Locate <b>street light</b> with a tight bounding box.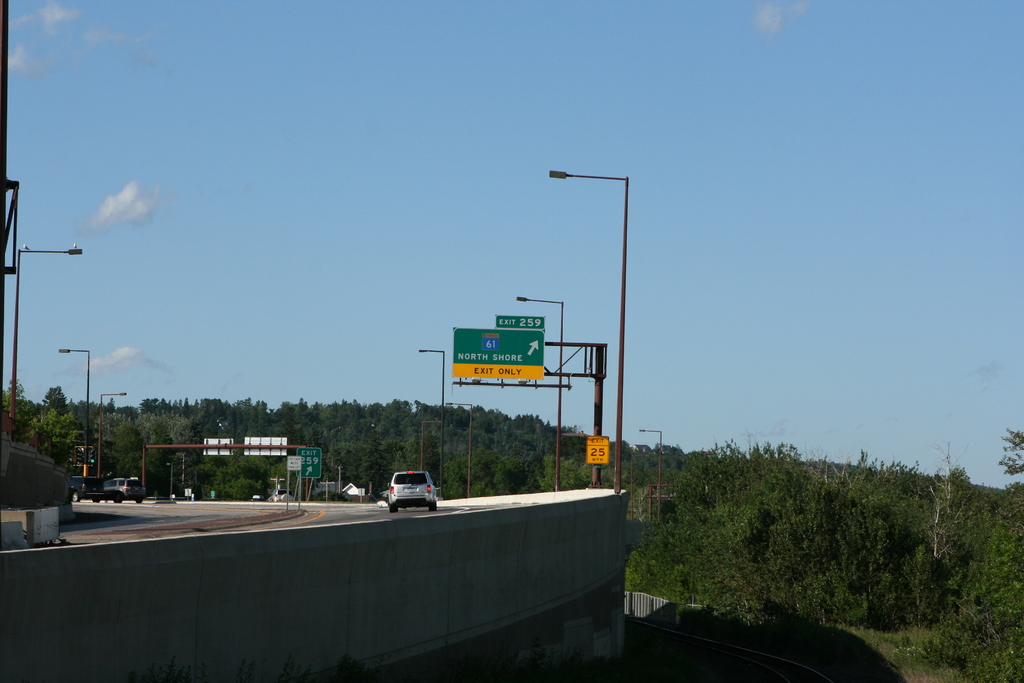
{"x1": 56, "y1": 348, "x2": 90, "y2": 500}.
